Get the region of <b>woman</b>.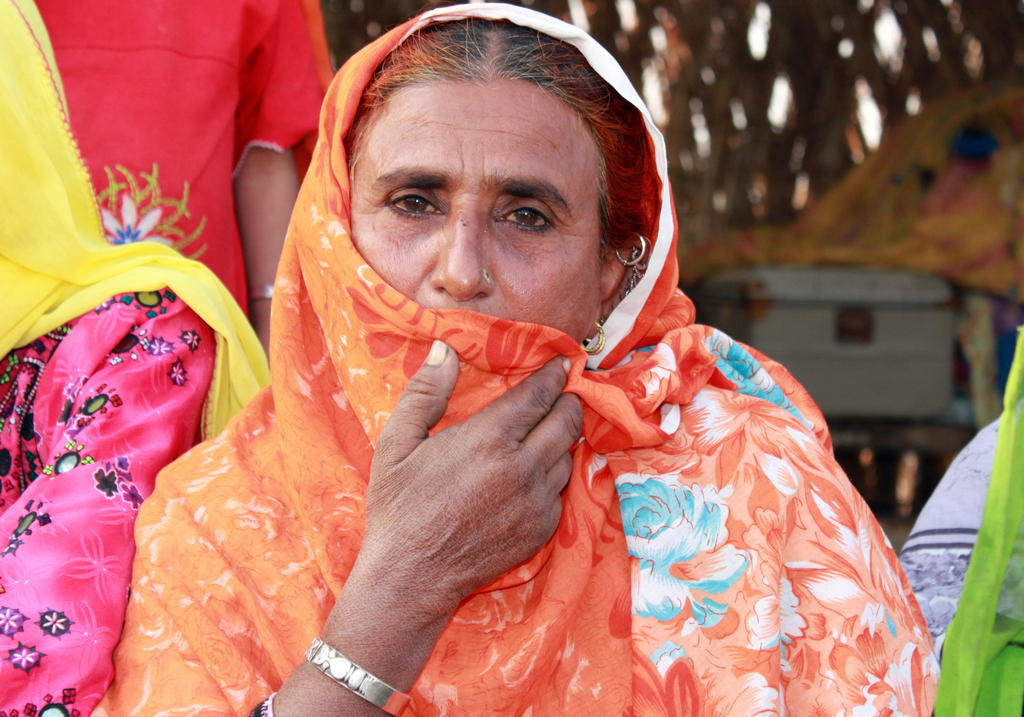
[left=0, top=0, right=273, bottom=716].
